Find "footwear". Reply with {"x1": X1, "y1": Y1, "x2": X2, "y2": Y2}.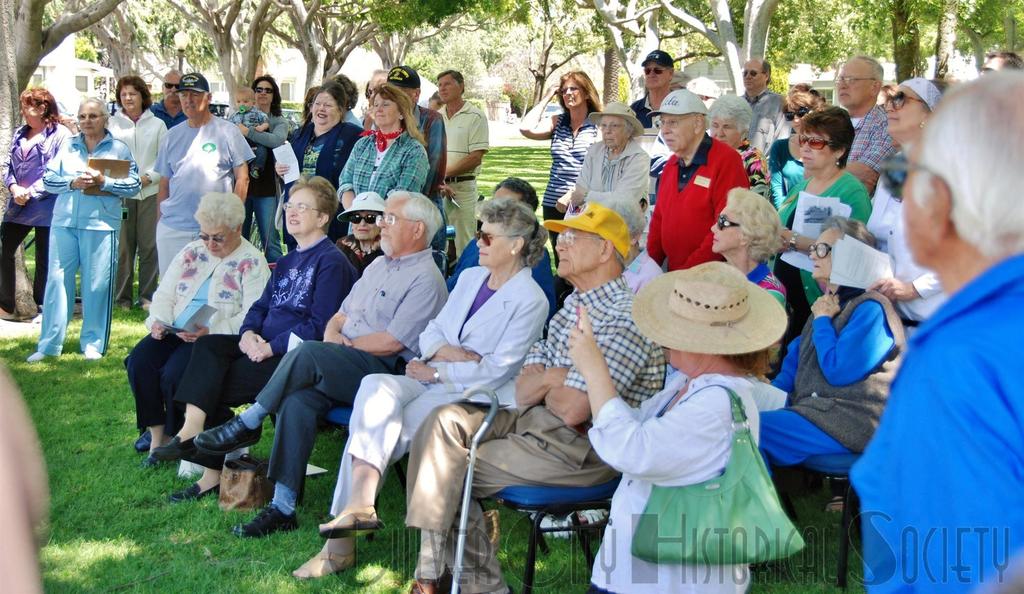
{"x1": 24, "y1": 352, "x2": 51, "y2": 360}.
